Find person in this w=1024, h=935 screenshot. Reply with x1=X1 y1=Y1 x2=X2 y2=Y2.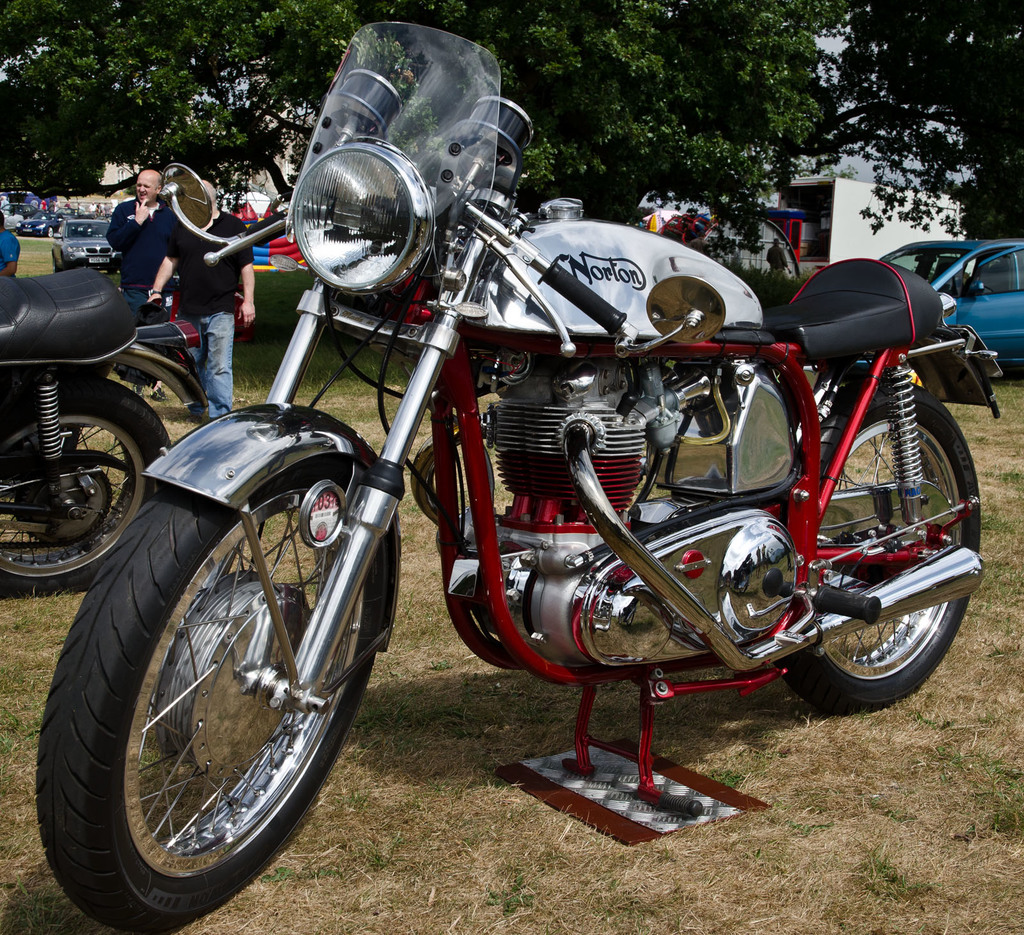
x1=143 y1=174 x2=262 y2=419.
